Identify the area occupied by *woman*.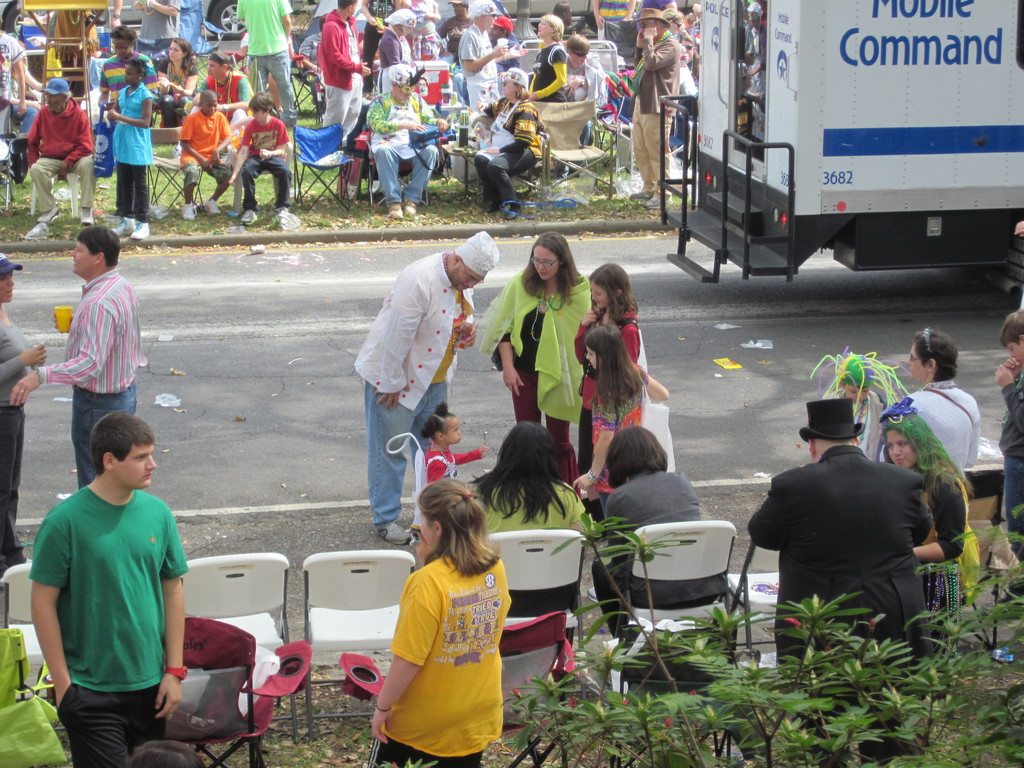
Area: 469/67/535/222.
